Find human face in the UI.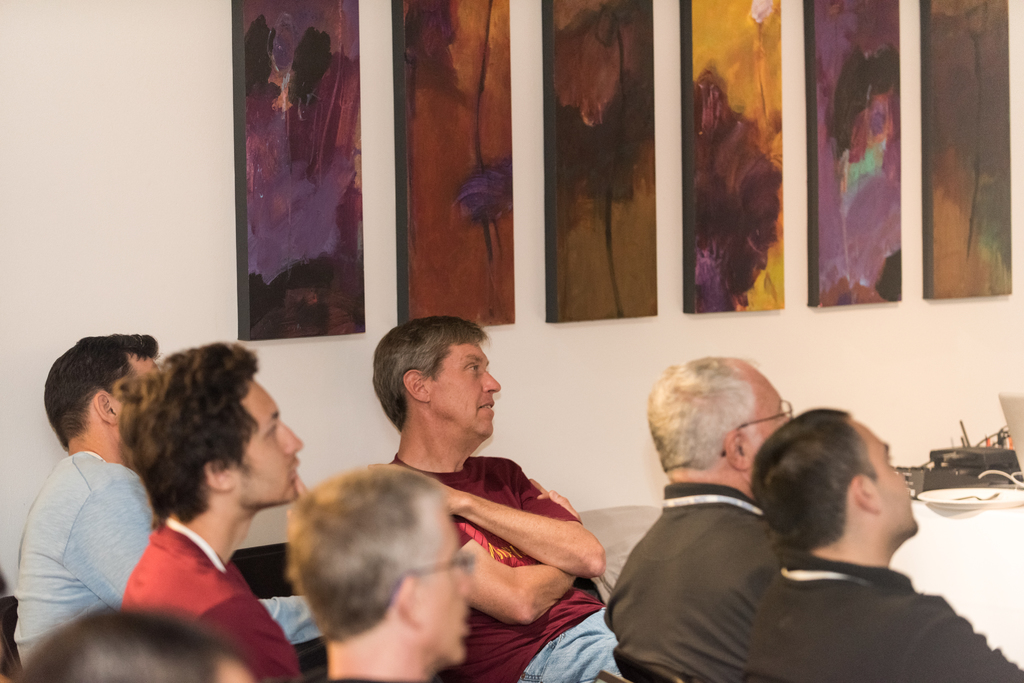
UI element at select_region(426, 517, 467, 666).
